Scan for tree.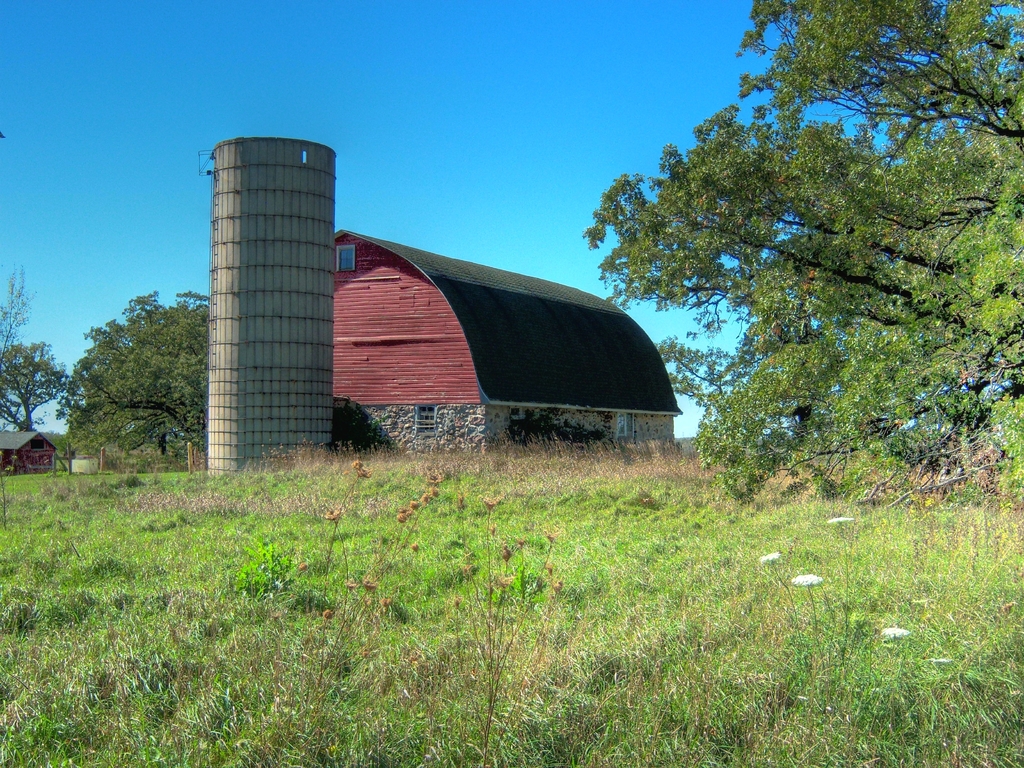
Scan result: 0 266 29 380.
